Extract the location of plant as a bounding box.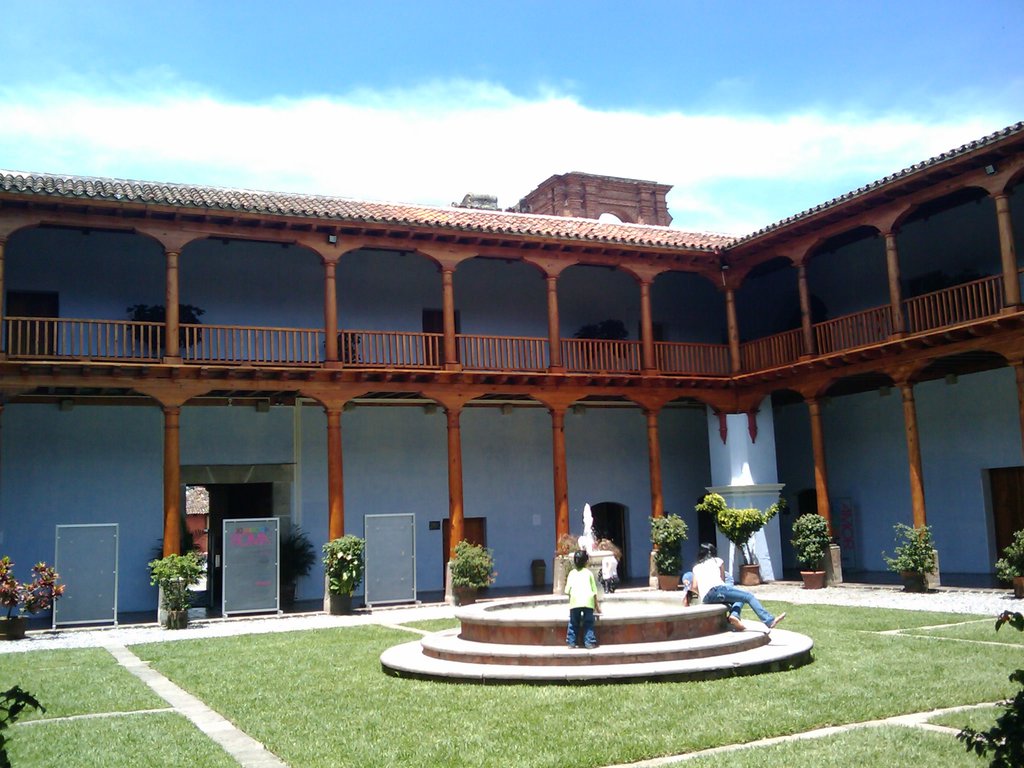
BBox(711, 504, 778, 569).
